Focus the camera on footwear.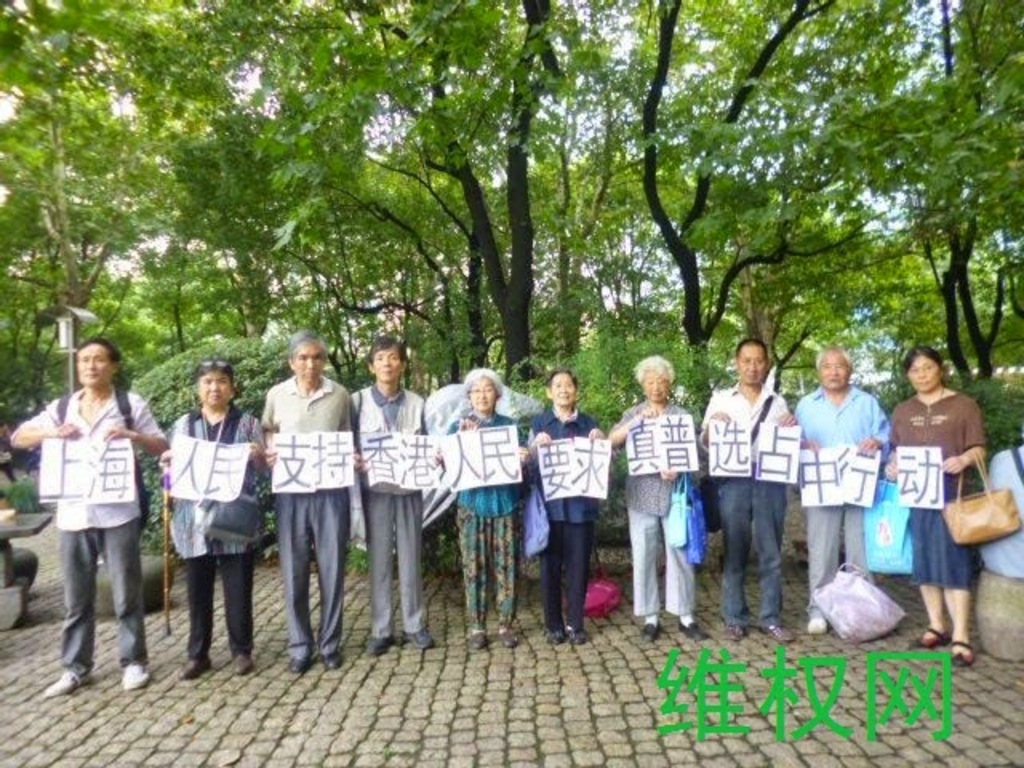
Focus region: [left=107, top=662, right=152, bottom=686].
